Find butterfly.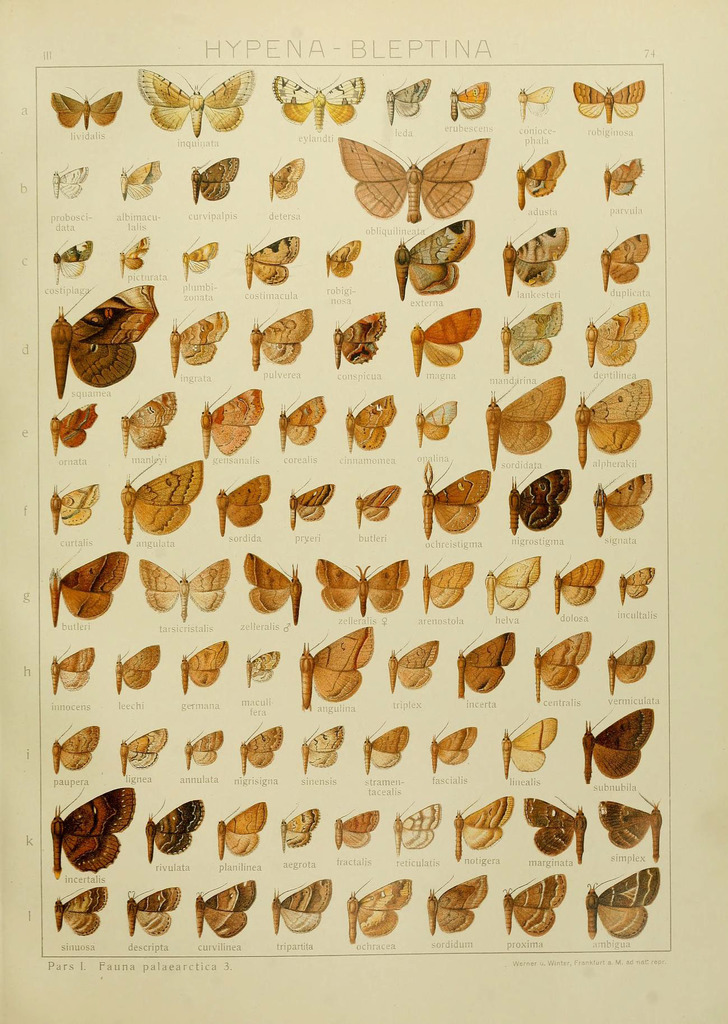
box(432, 716, 481, 772).
